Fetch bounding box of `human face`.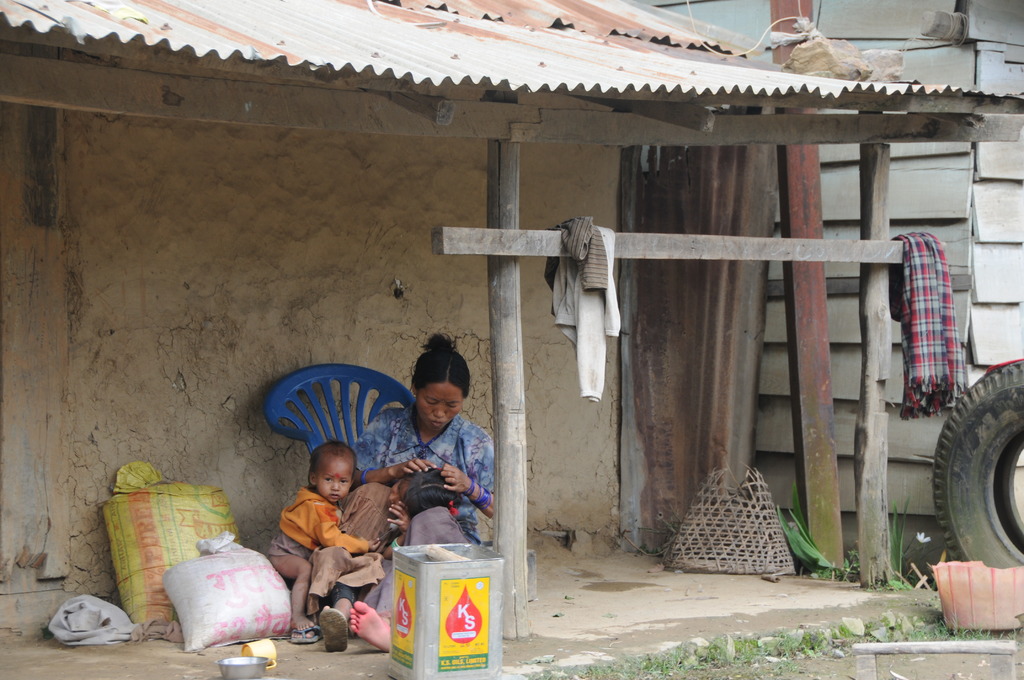
Bbox: {"x1": 414, "y1": 380, "x2": 463, "y2": 430}.
